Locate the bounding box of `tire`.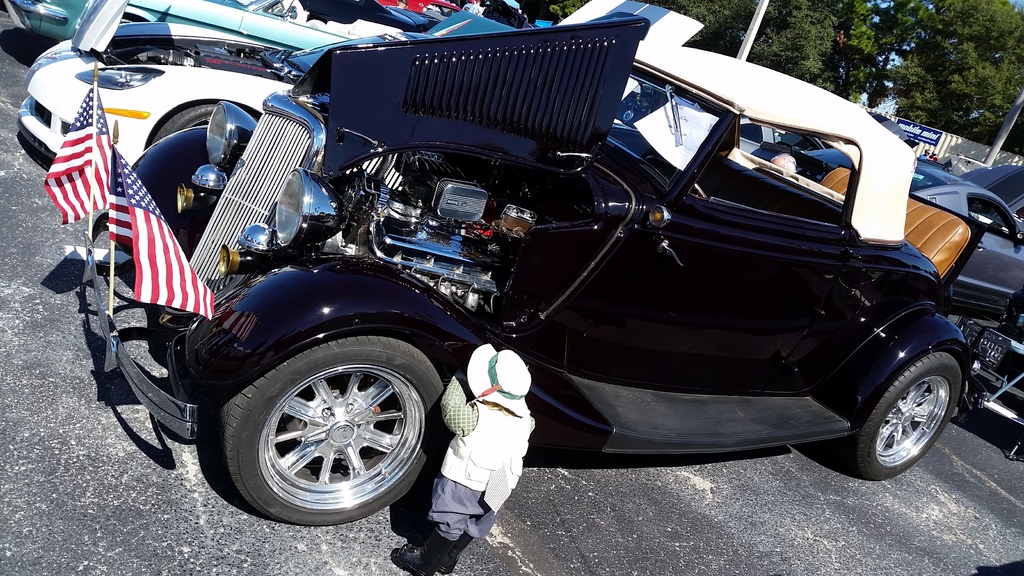
Bounding box: bbox=[848, 354, 962, 481].
